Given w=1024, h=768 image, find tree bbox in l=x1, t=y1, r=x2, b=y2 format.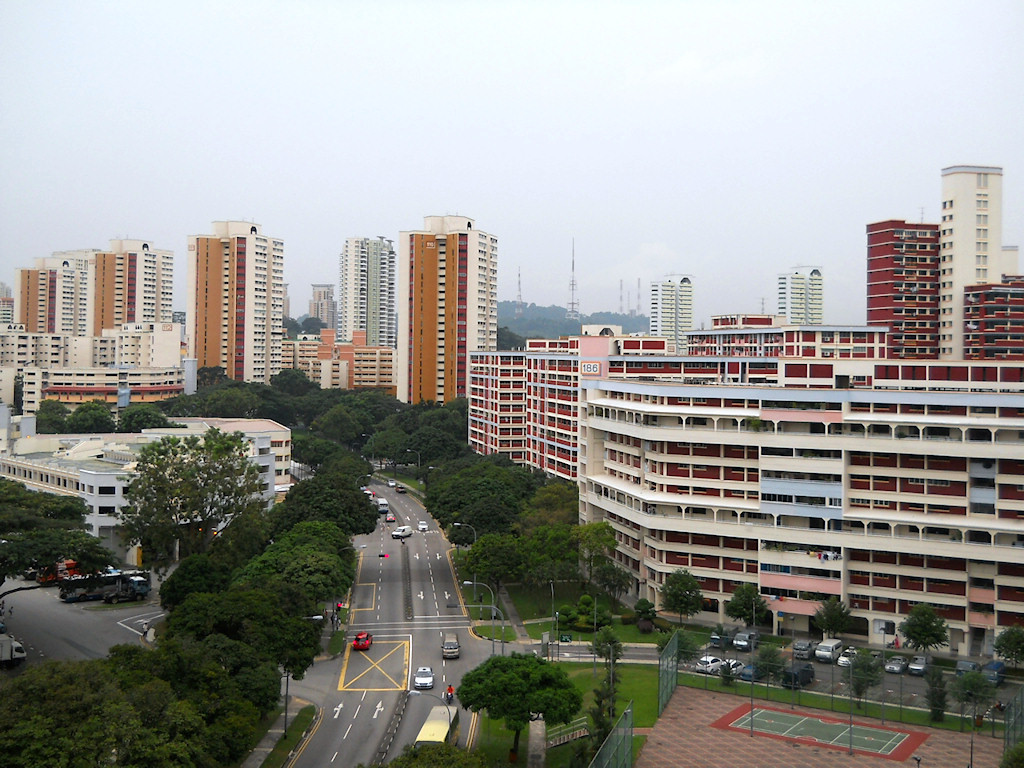
l=837, t=643, r=884, b=711.
